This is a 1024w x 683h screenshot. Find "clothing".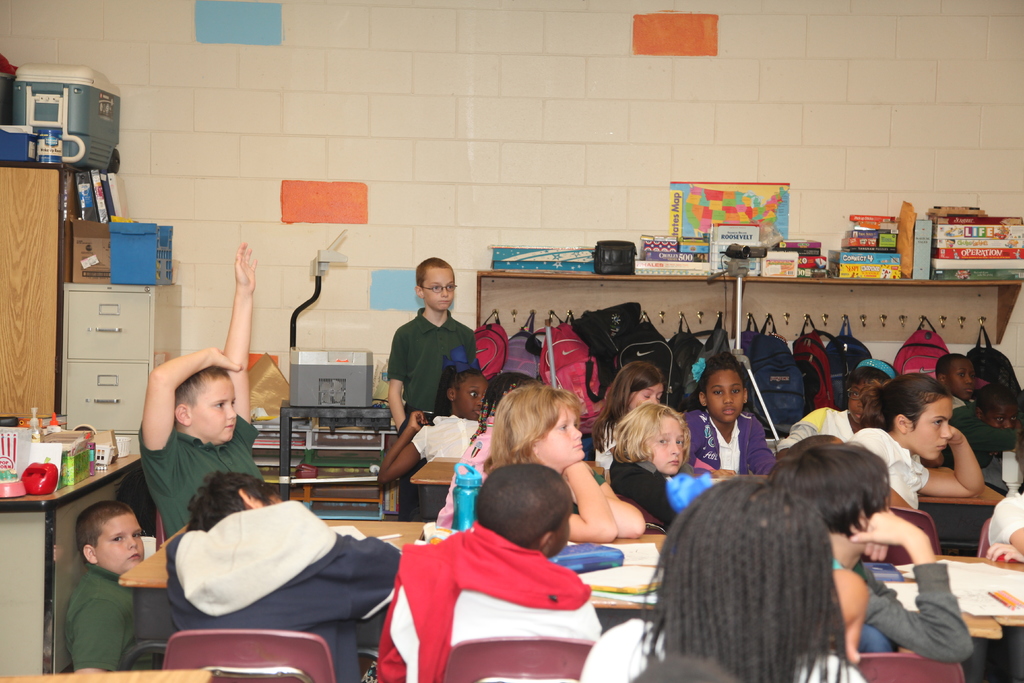
Bounding box: <box>63,566,134,672</box>.
